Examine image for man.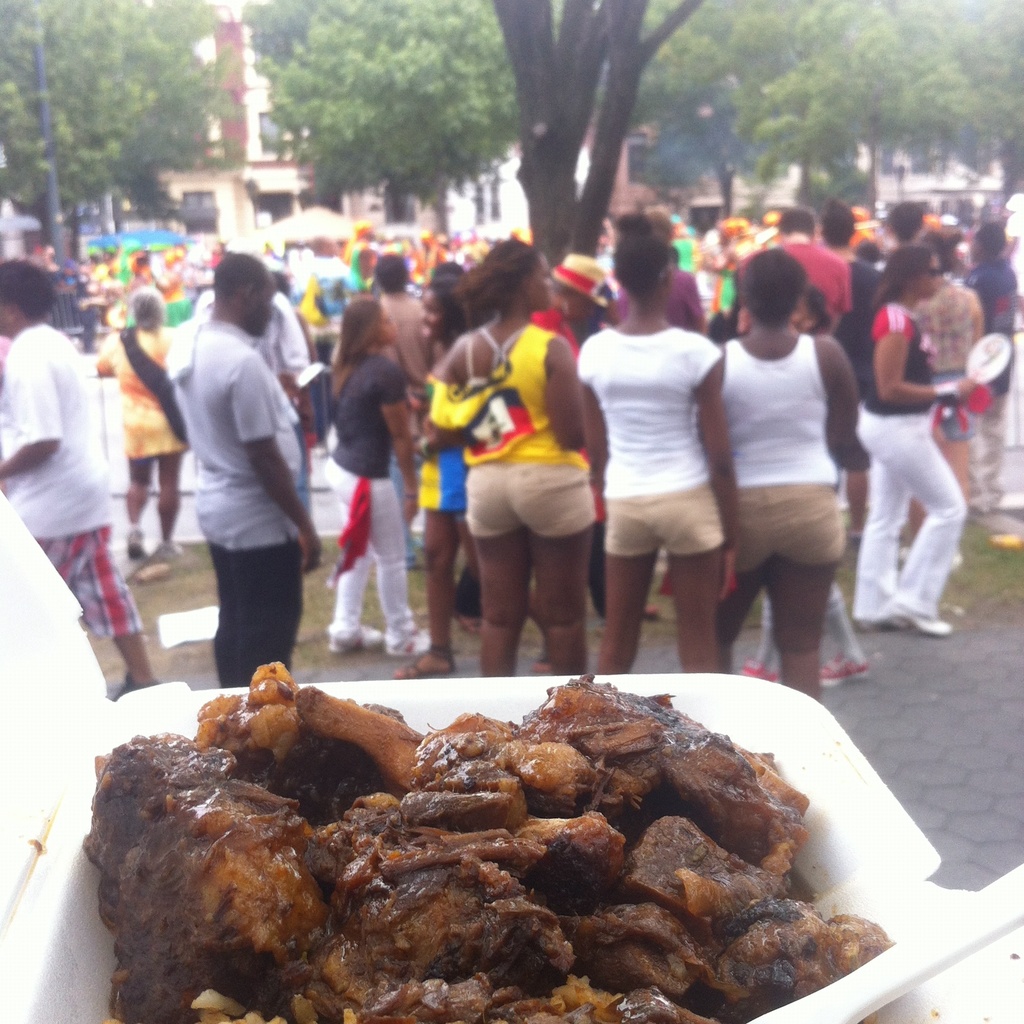
Examination result: select_region(1, 258, 142, 689).
